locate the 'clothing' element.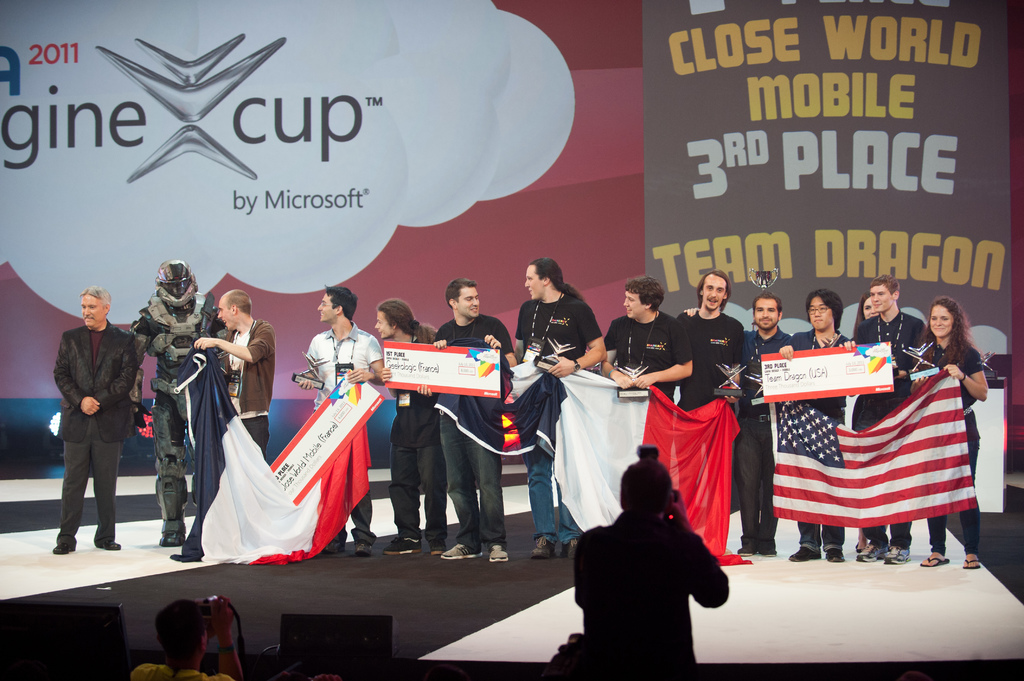
Element bbox: box(762, 329, 845, 544).
